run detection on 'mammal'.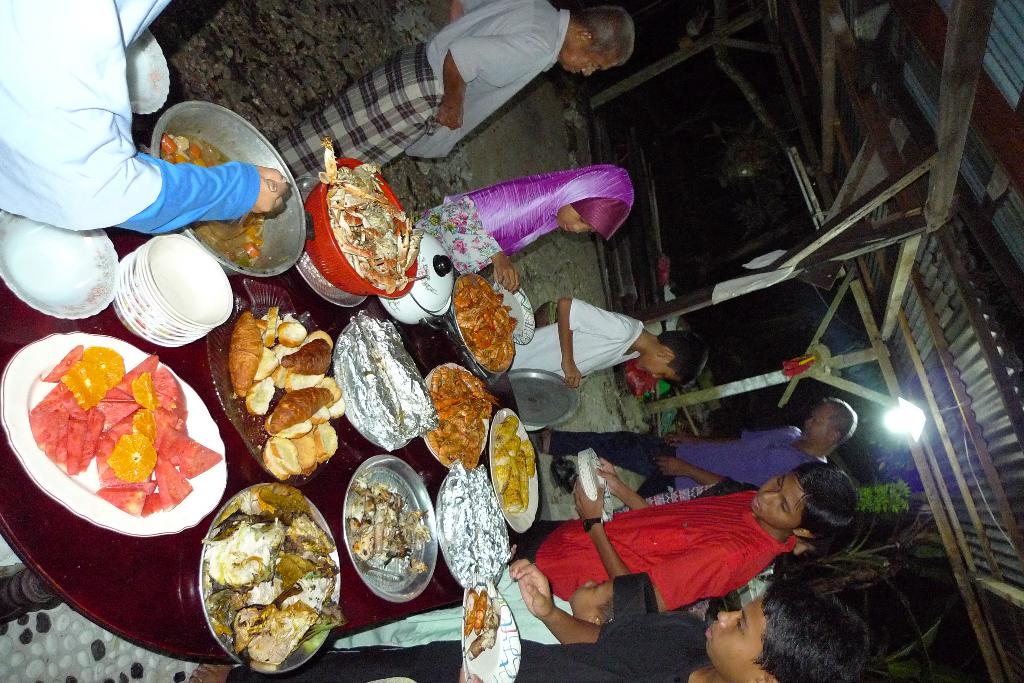
Result: l=499, t=454, r=863, b=614.
